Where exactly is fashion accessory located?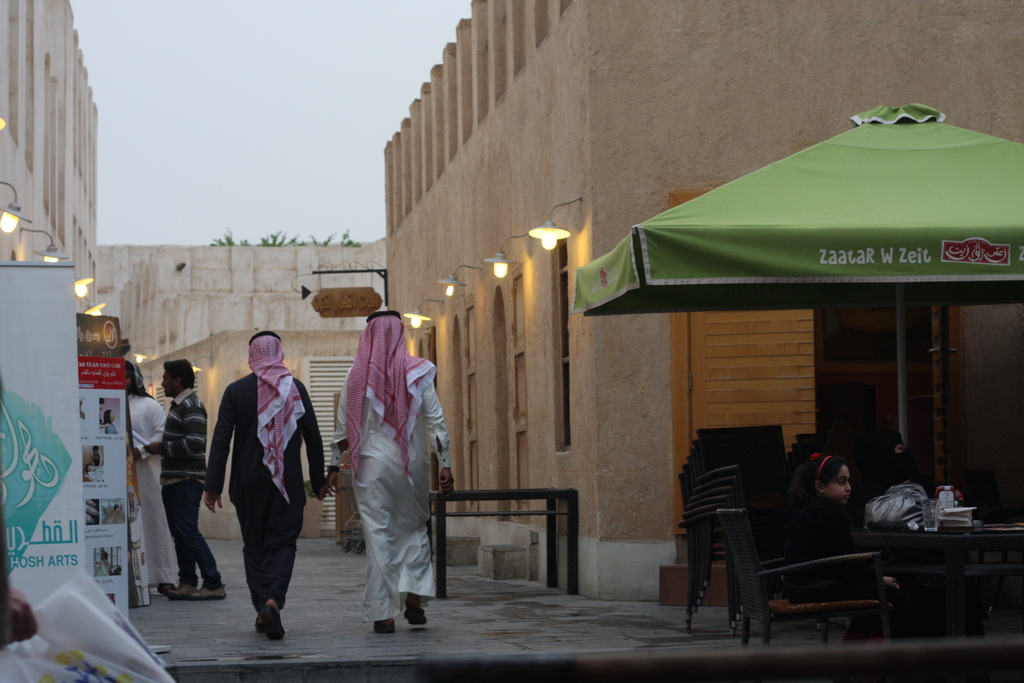
Its bounding box is {"x1": 253, "y1": 619, "x2": 265, "y2": 633}.
